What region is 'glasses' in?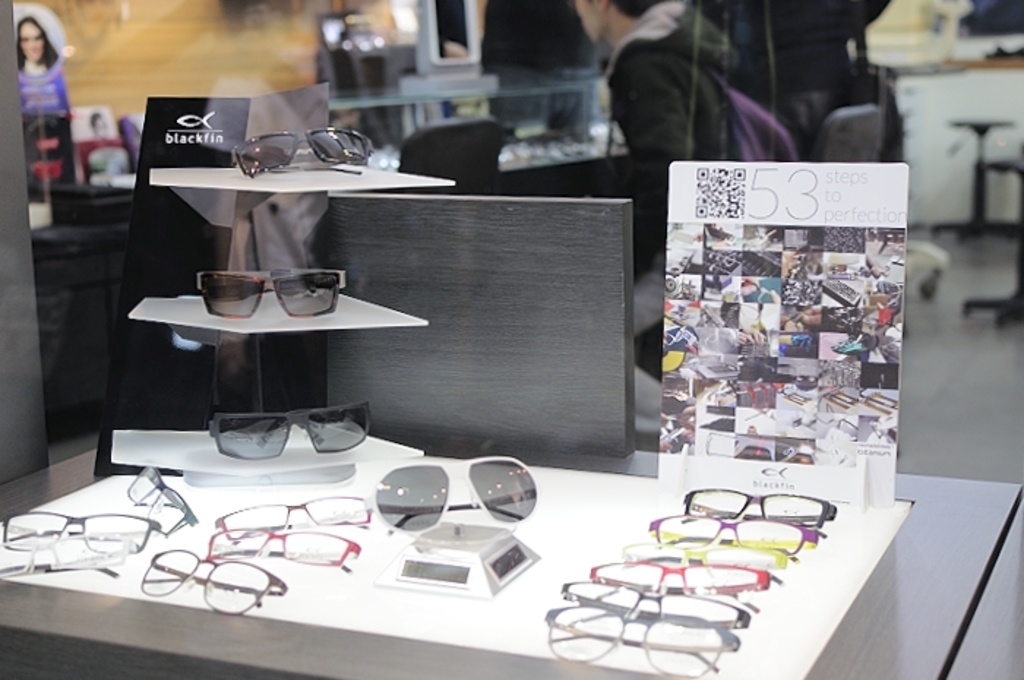
0 510 158 553.
